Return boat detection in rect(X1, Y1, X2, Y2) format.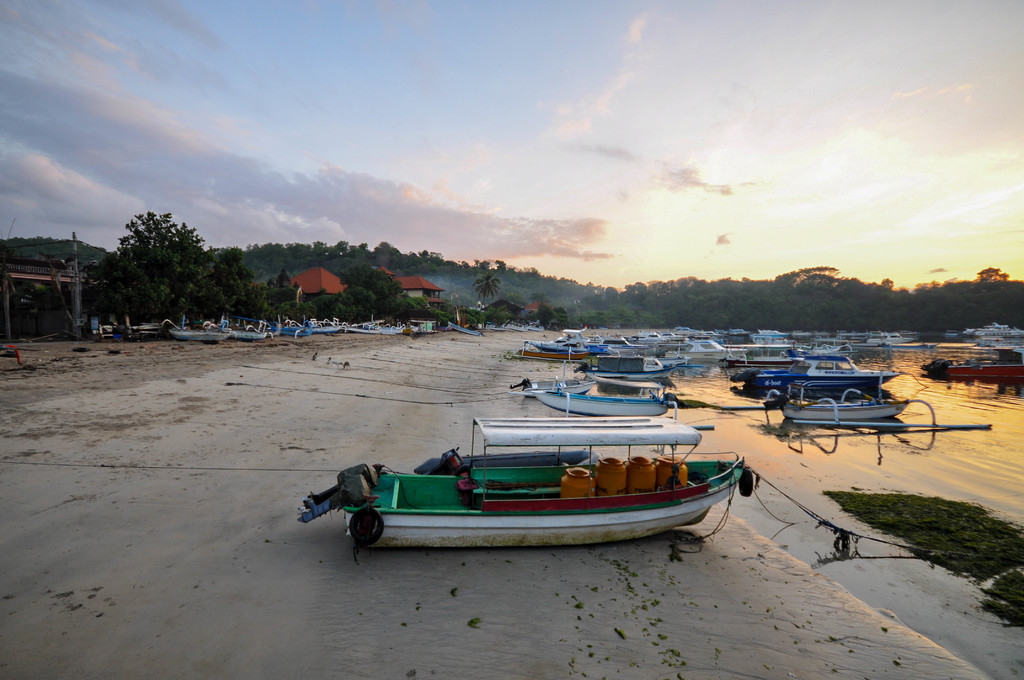
rect(447, 321, 481, 336).
